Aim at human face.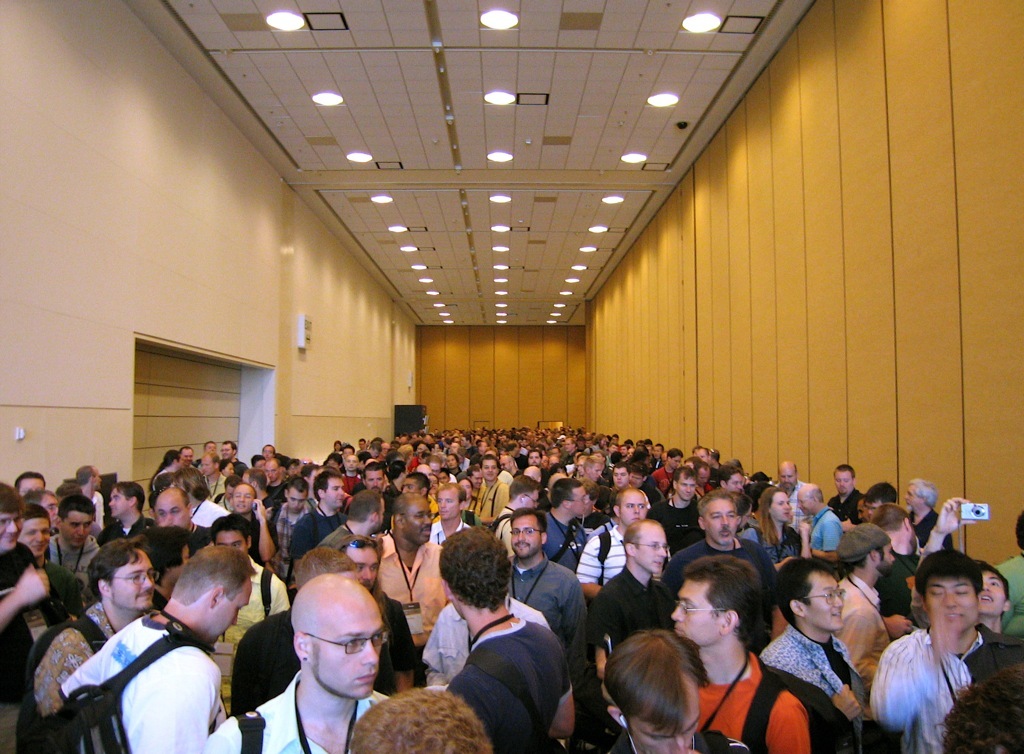
Aimed at rect(343, 446, 354, 455).
